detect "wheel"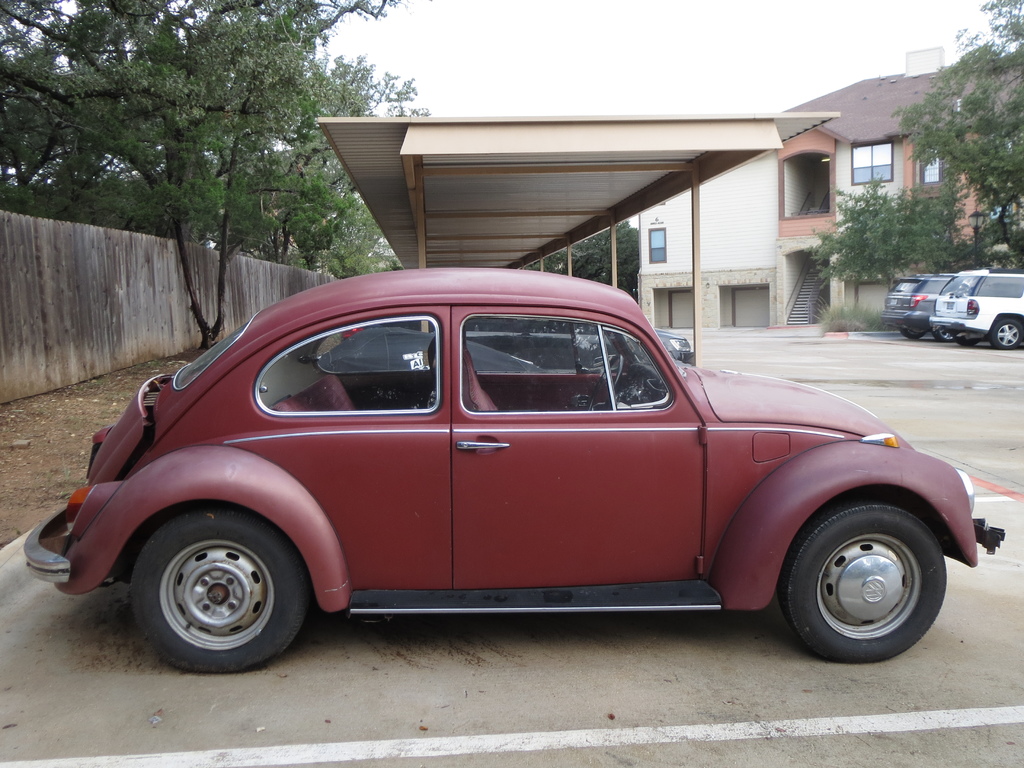
crop(131, 502, 309, 679)
